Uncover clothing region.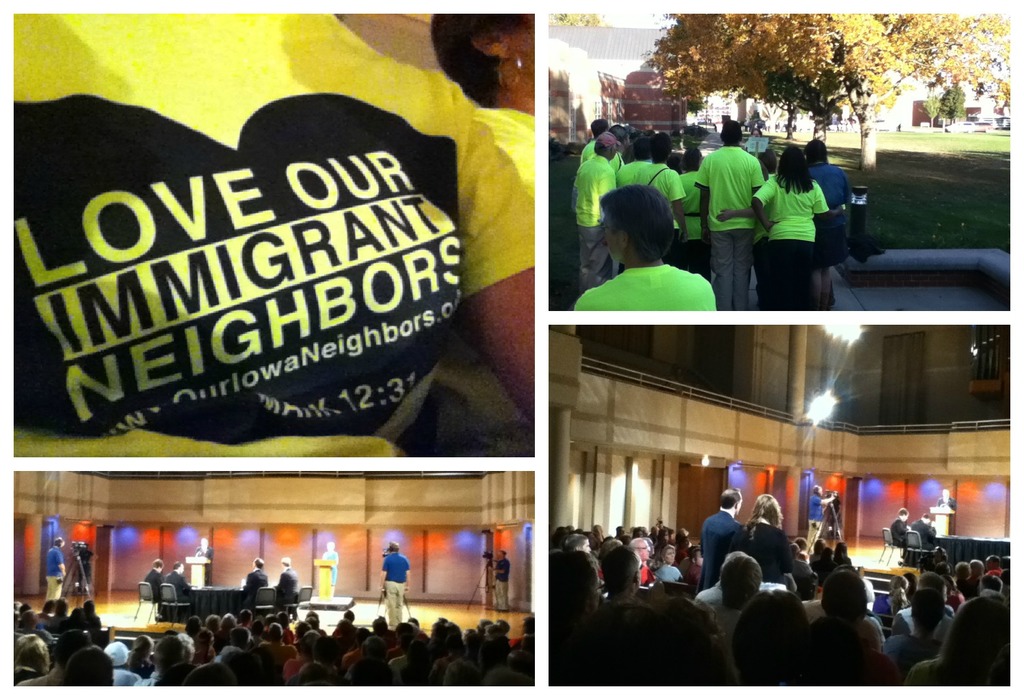
Uncovered: 46:546:65:598.
